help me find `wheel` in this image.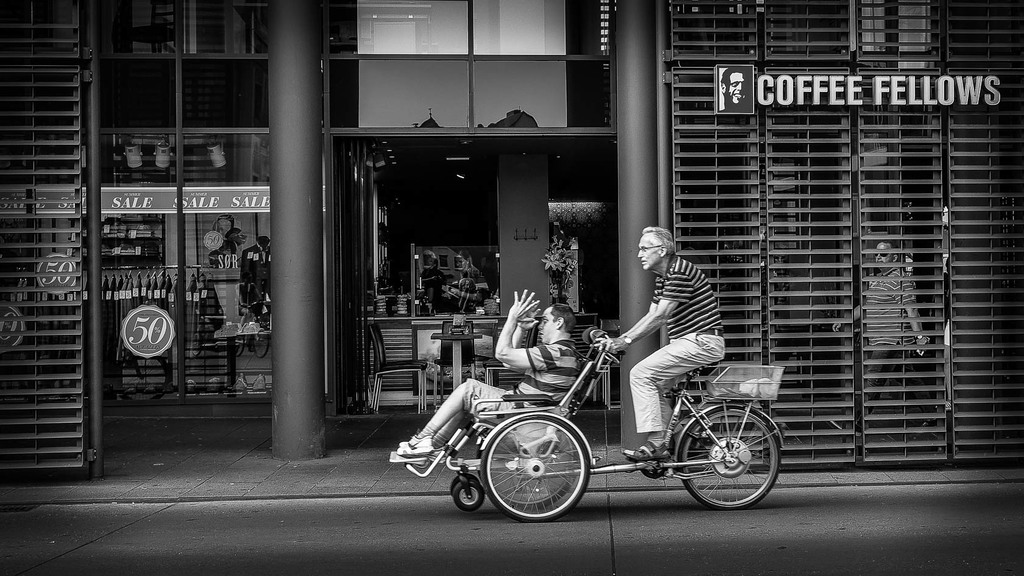
Found it: rect(678, 407, 783, 509).
